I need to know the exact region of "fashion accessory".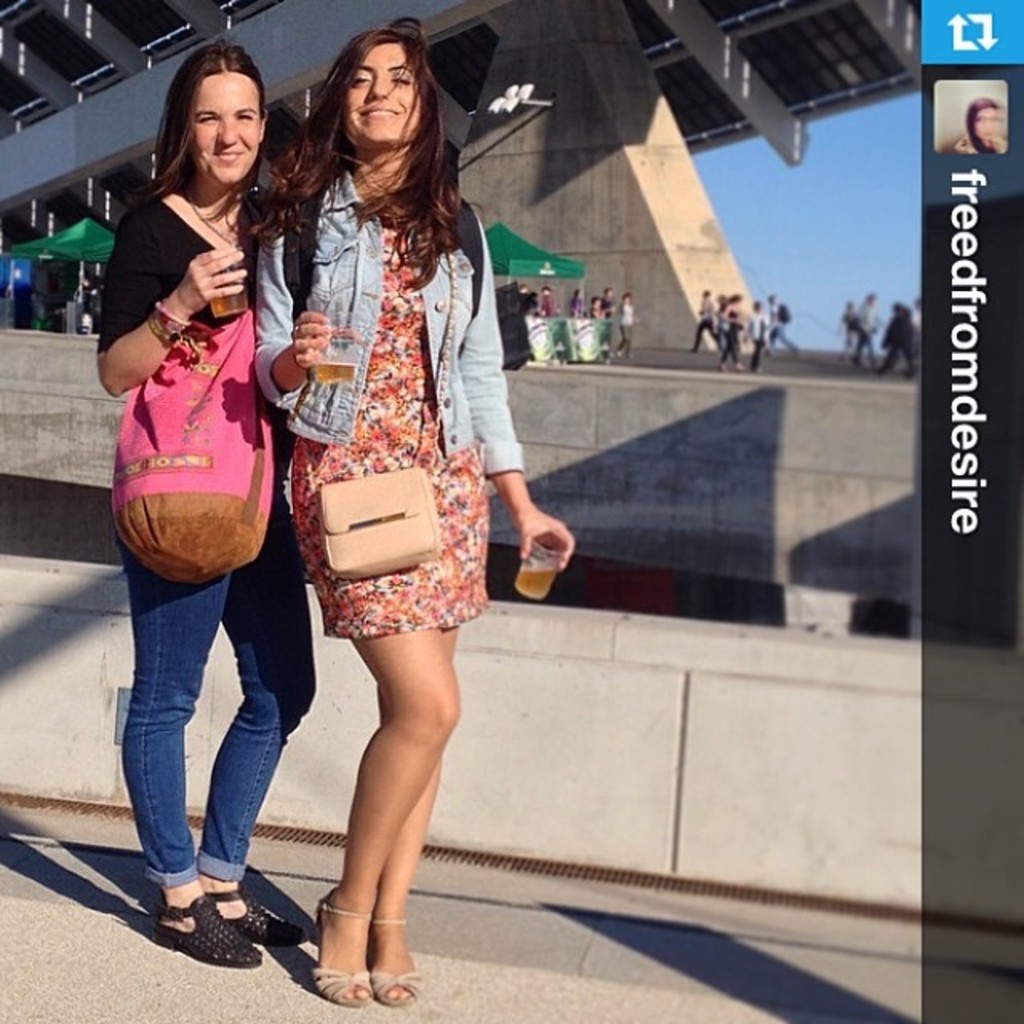
Region: 205, 882, 306, 949.
